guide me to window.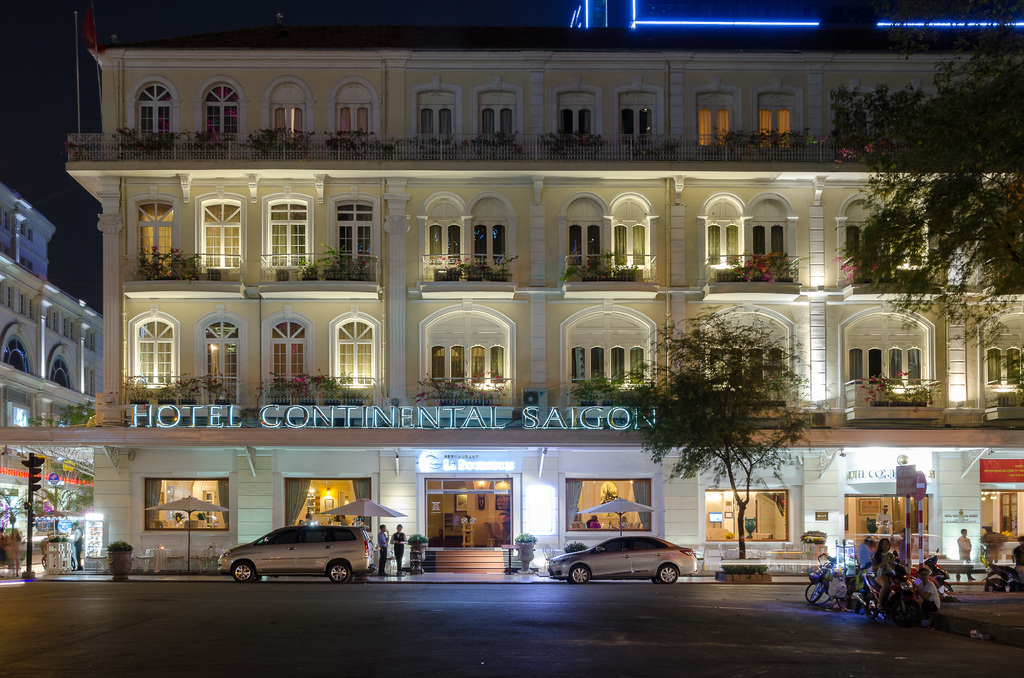
Guidance: region(556, 186, 659, 286).
